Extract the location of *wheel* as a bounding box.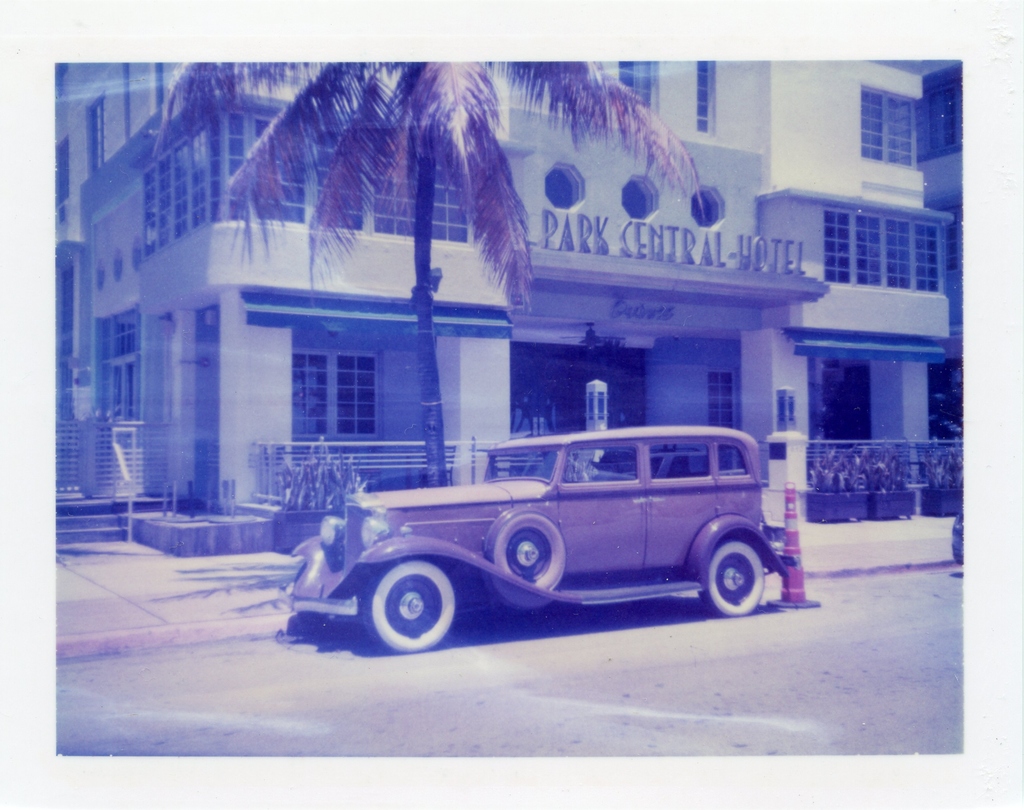
<region>357, 555, 465, 651</region>.
